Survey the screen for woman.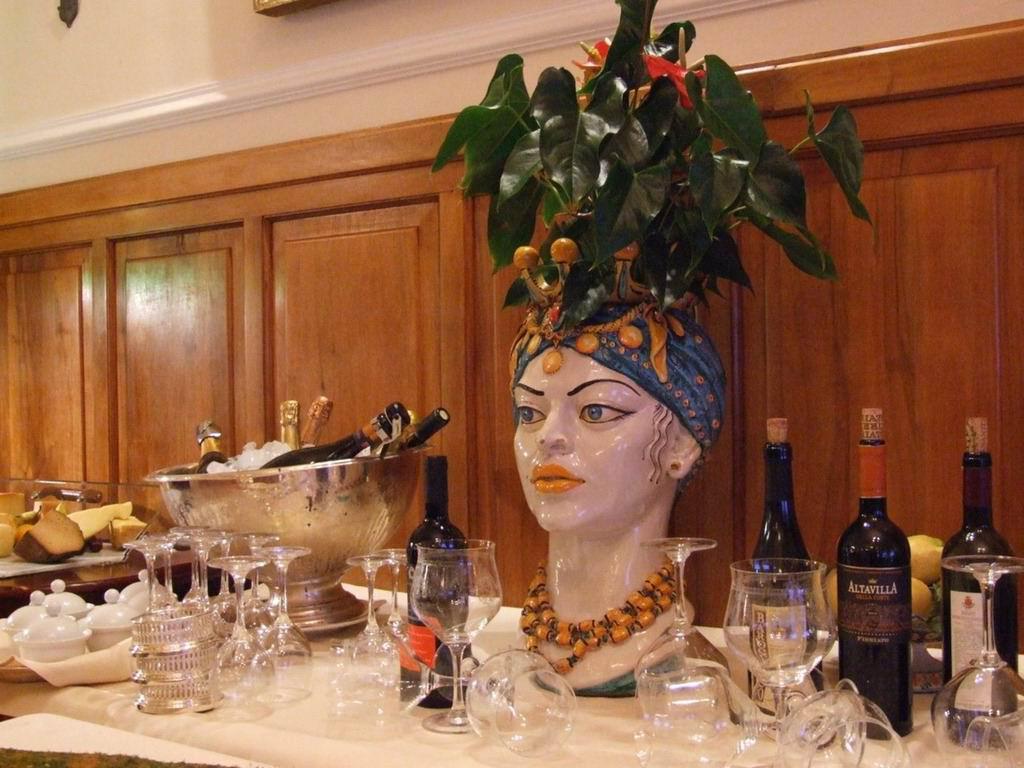
Survey found: [463, 276, 776, 662].
